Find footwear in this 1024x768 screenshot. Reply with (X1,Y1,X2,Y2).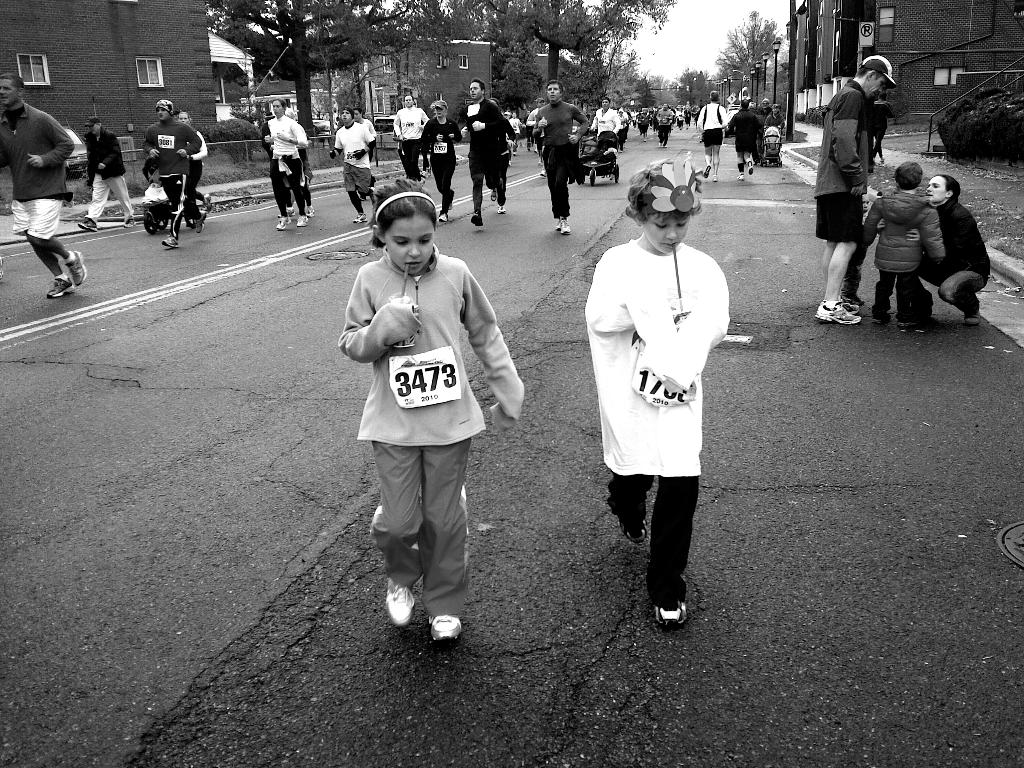
(737,172,744,180).
